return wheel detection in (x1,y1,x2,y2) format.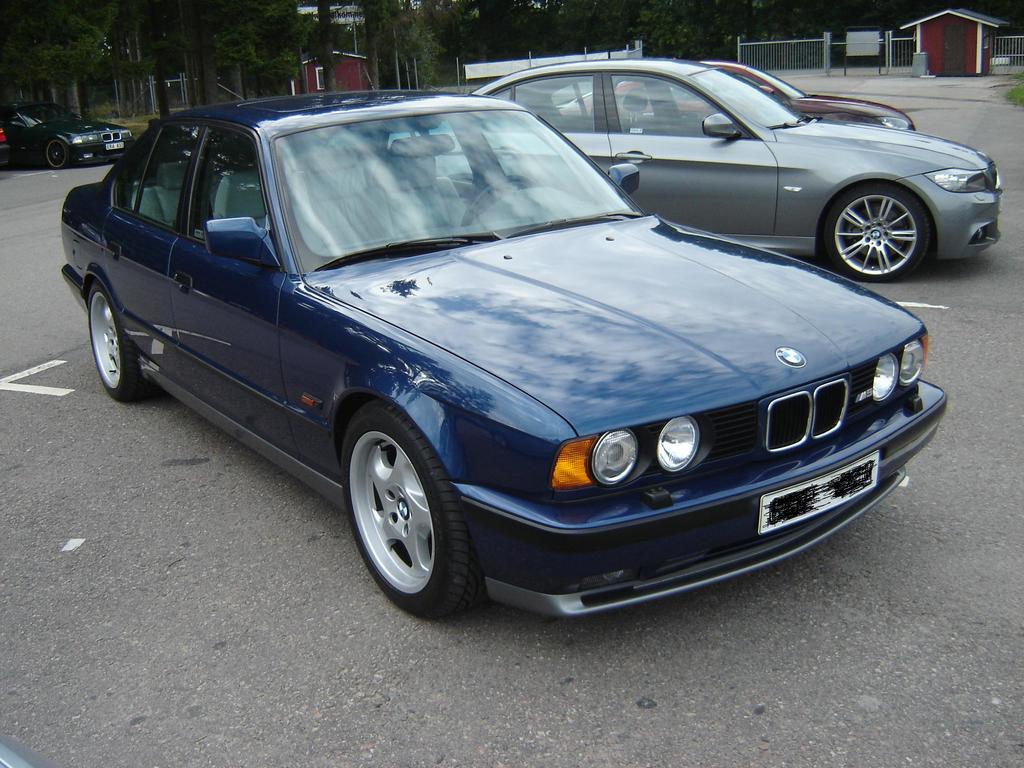
(87,283,149,402).
